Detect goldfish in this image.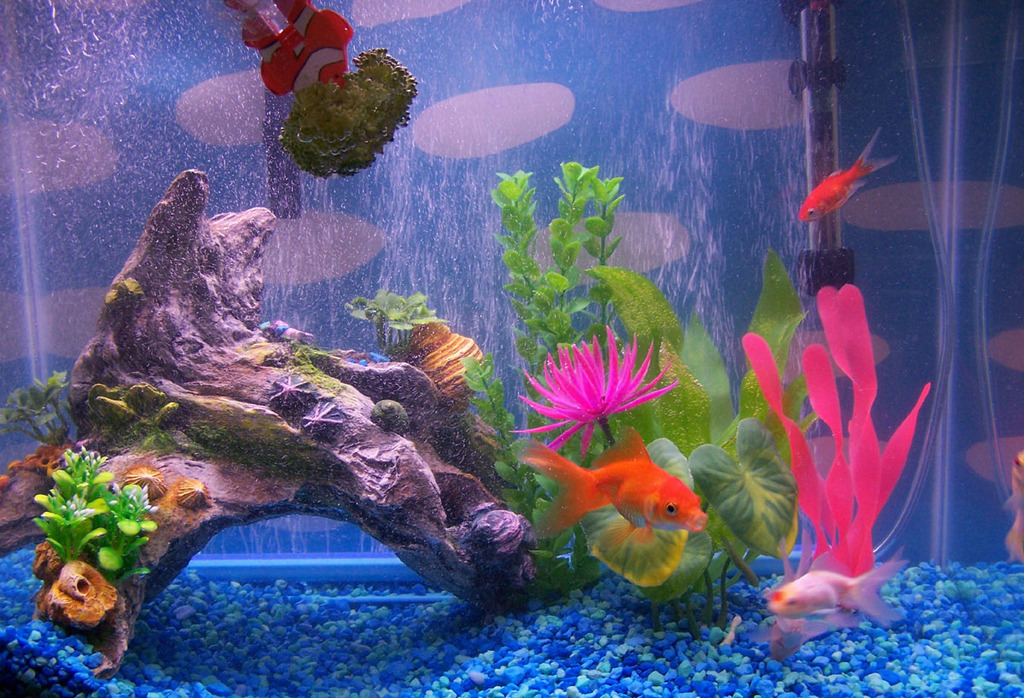
Detection: Rect(795, 125, 896, 221).
